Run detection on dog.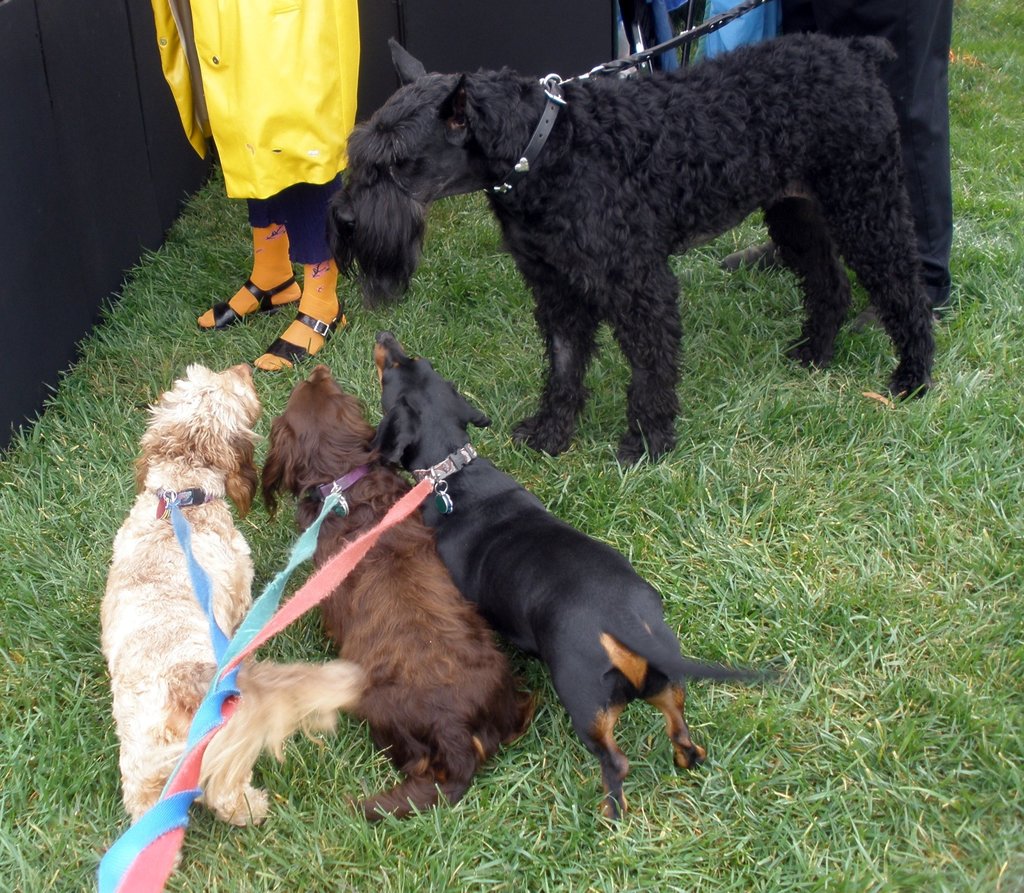
Result: (x1=328, y1=36, x2=937, y2=452).
